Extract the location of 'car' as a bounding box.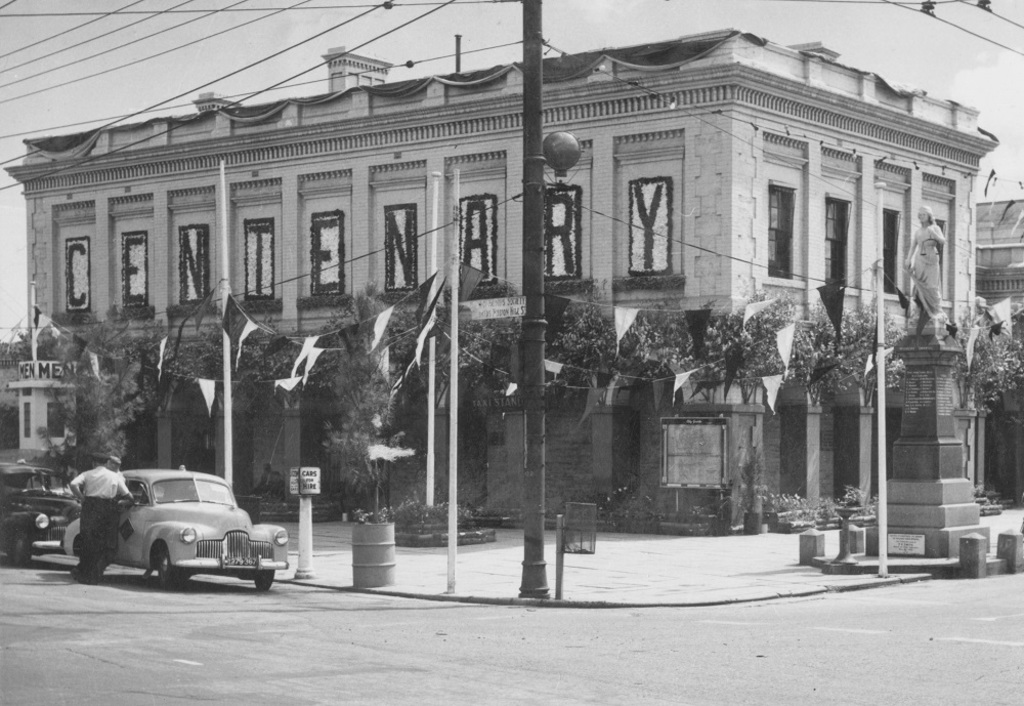
{"x1": 0, "y1": 466, "x2": 87, "y2": 569}.
